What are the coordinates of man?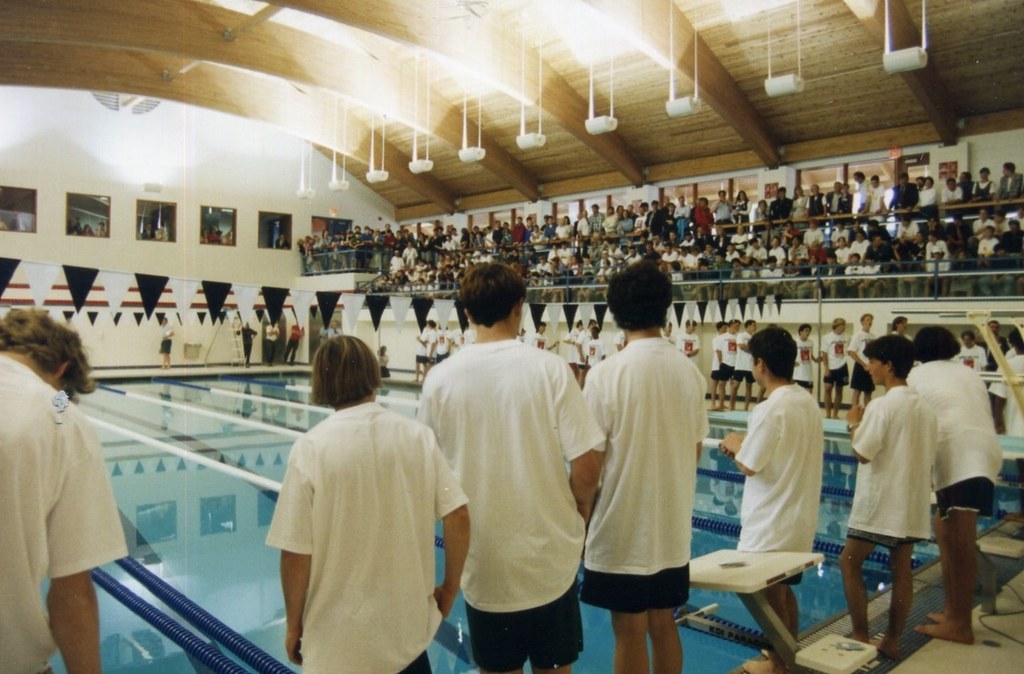
bbox=[532, 319, 560, 350].
